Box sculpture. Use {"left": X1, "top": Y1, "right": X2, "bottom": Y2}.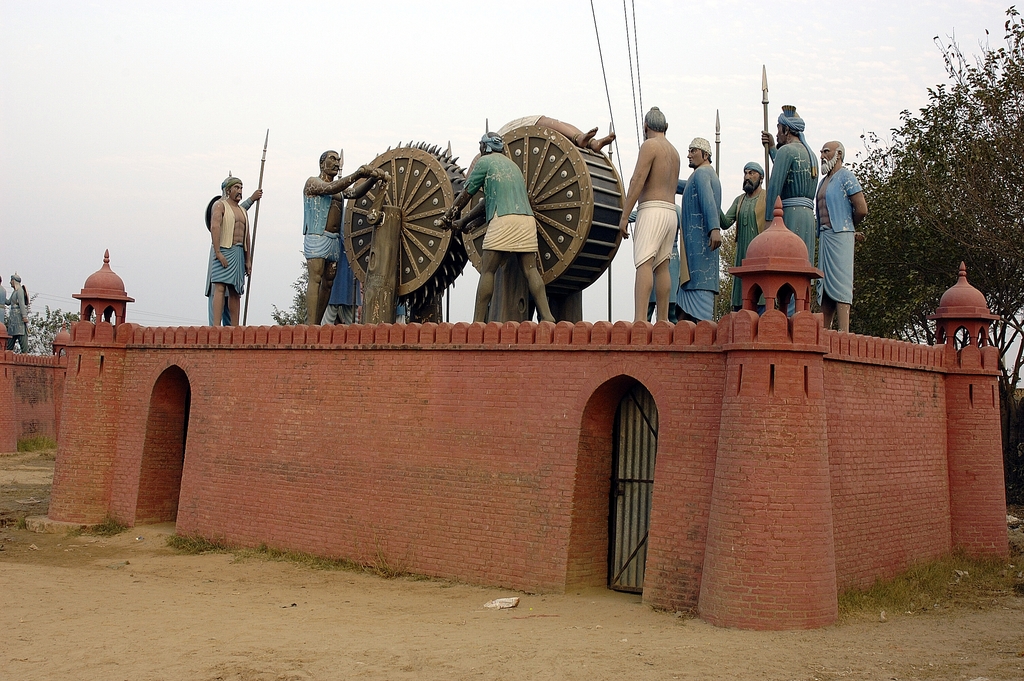
{"left": 436, "top": 109, "right": 565, "bottom": 323}.
